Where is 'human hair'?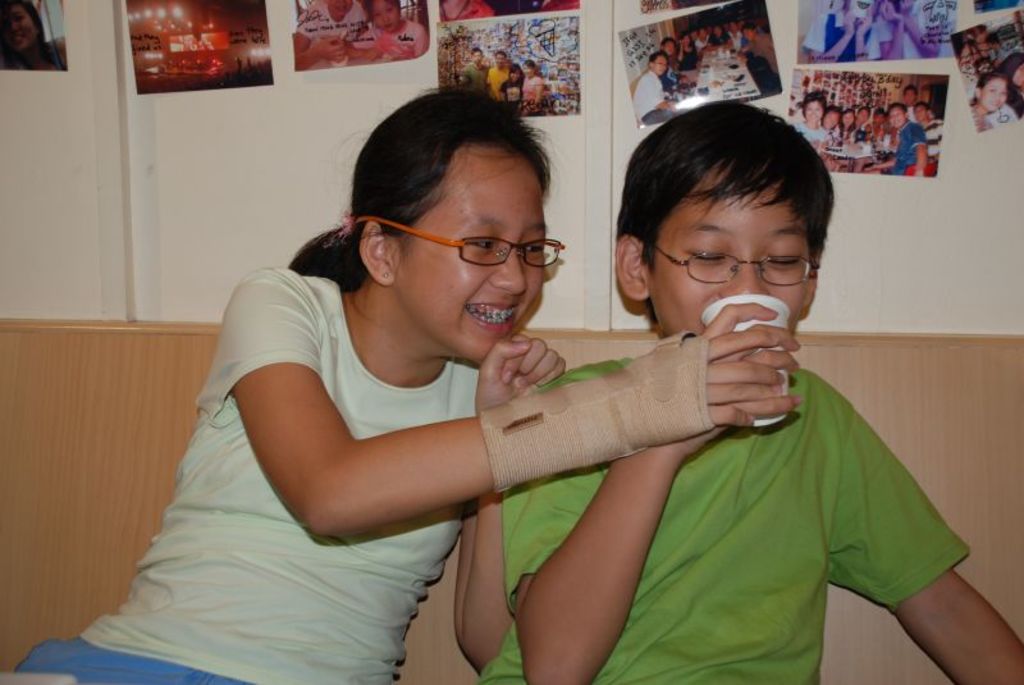
[614,101,837,294].
